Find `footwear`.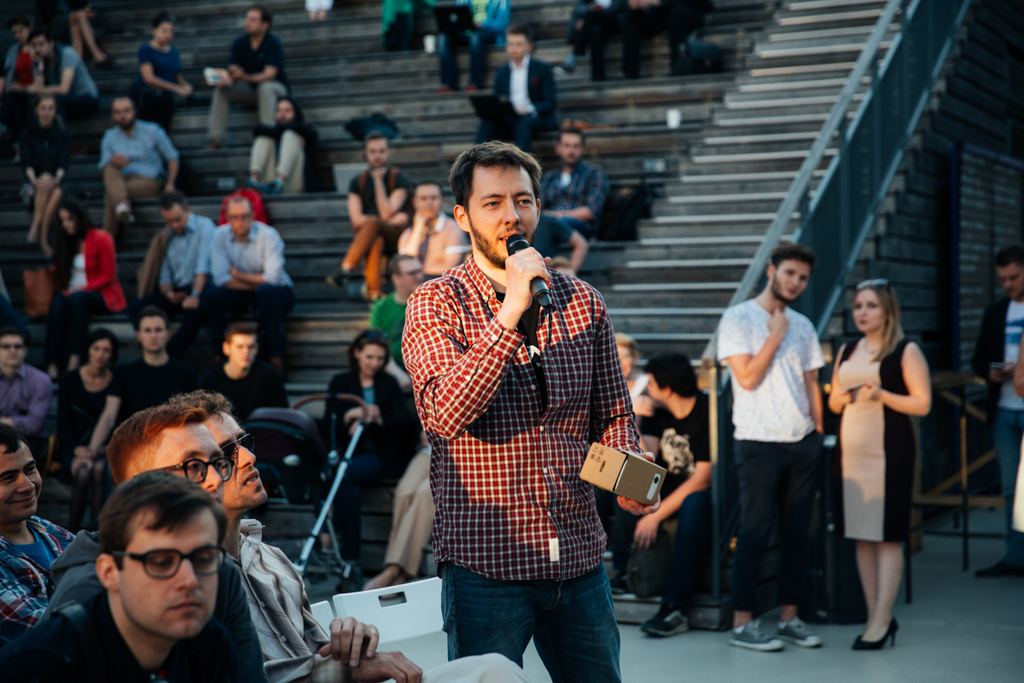
x1=326 y1=265 x2=350 y2=293.
